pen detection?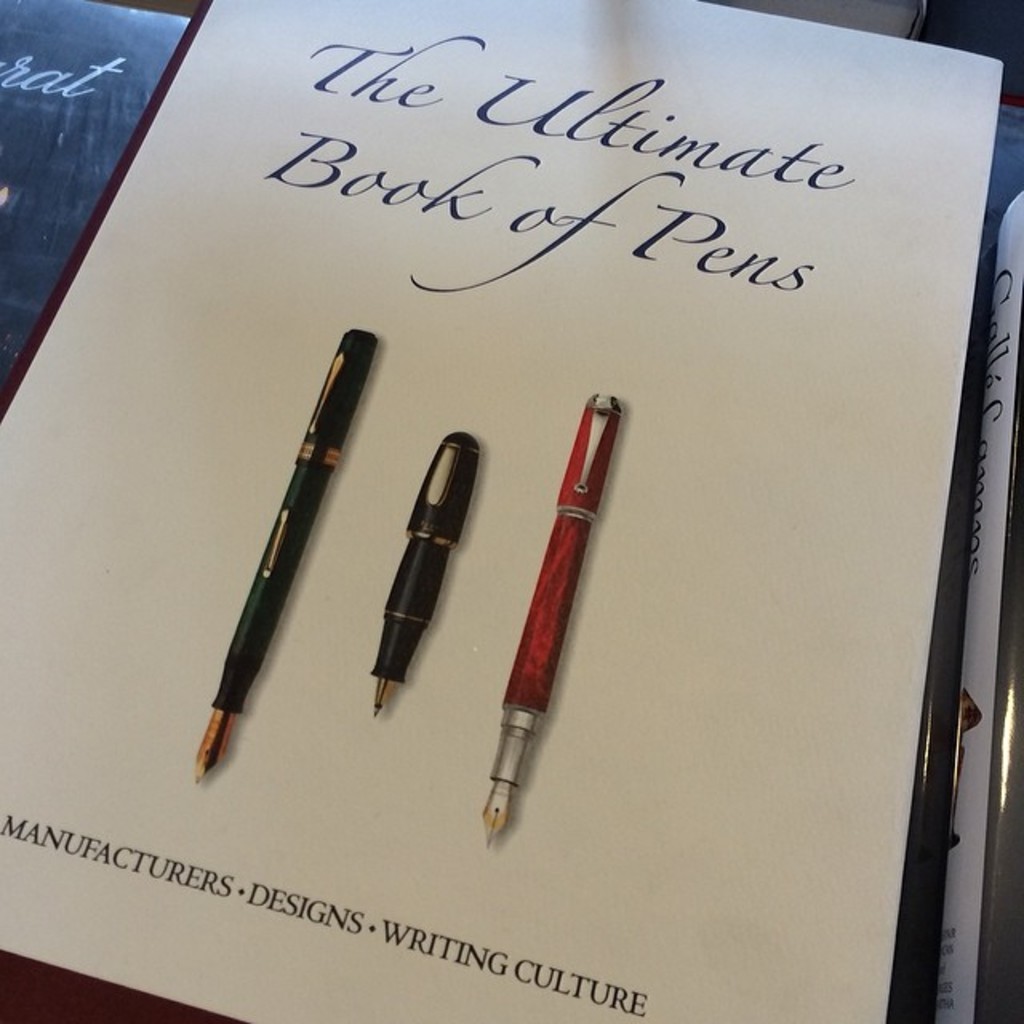
crop(197, 326, 376, 786)
